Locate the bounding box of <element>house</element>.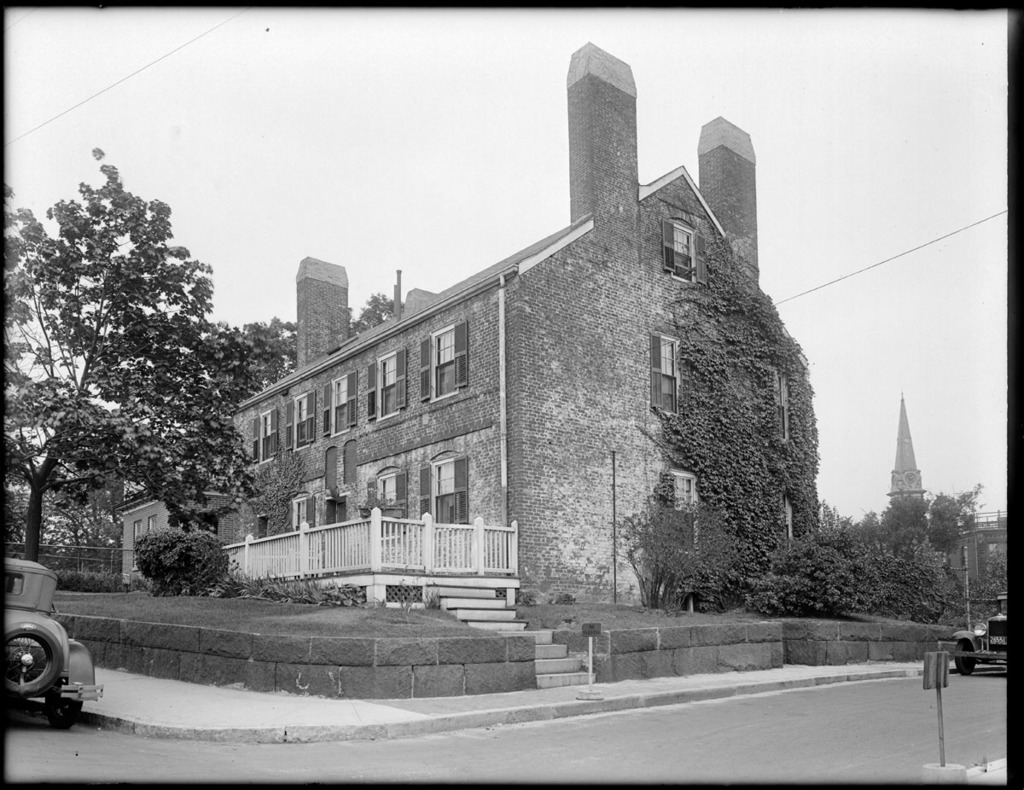
Bounding box: x1=117 y1=477 x2=225 y2=590.
